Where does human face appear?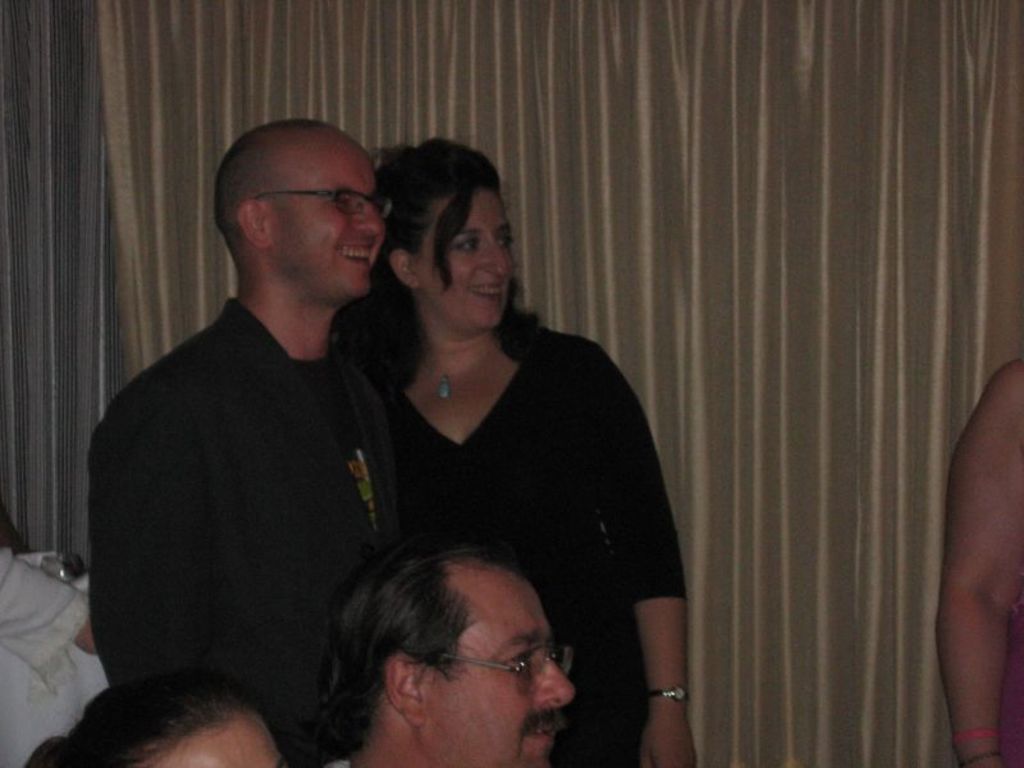
Appears at {"left": 271, "top": 127, "right": 385, "bottom": 300}.
